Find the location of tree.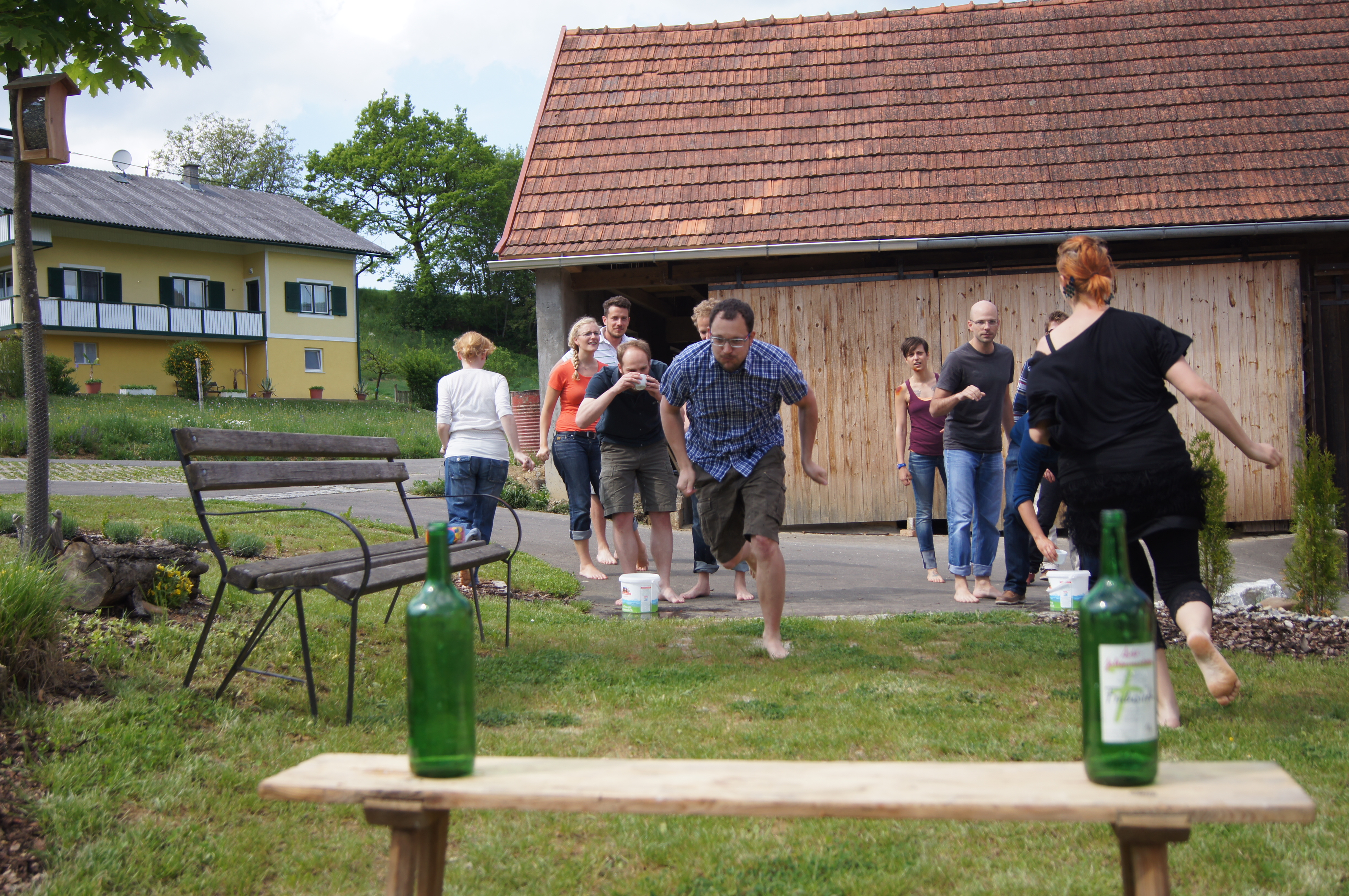
Location: detection(83, 23, 147, 94).
